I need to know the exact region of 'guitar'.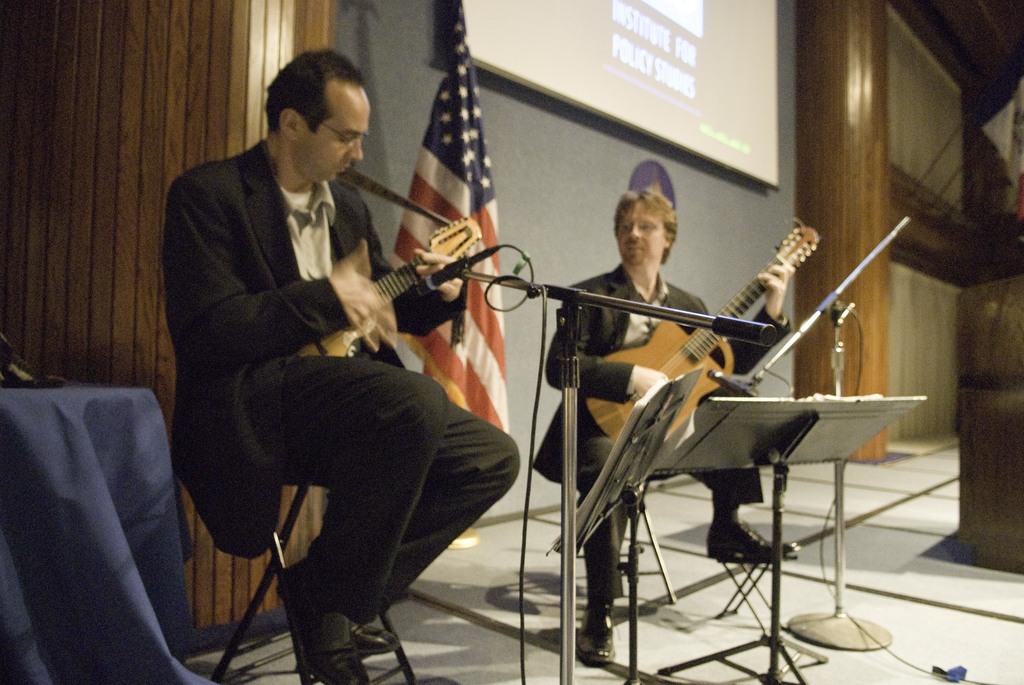
Region: crop(584, 223, 822, 437).
